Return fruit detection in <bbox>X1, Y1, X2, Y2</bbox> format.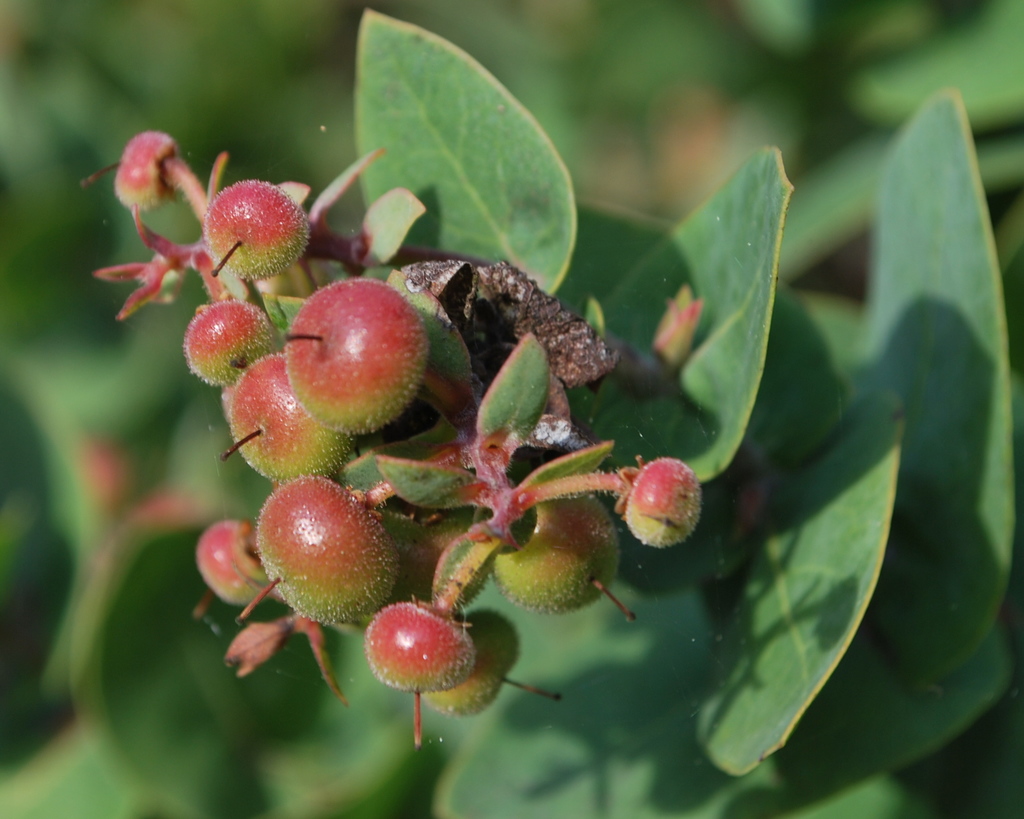
<bbox>492, 492, 624, 612</bbox>.
